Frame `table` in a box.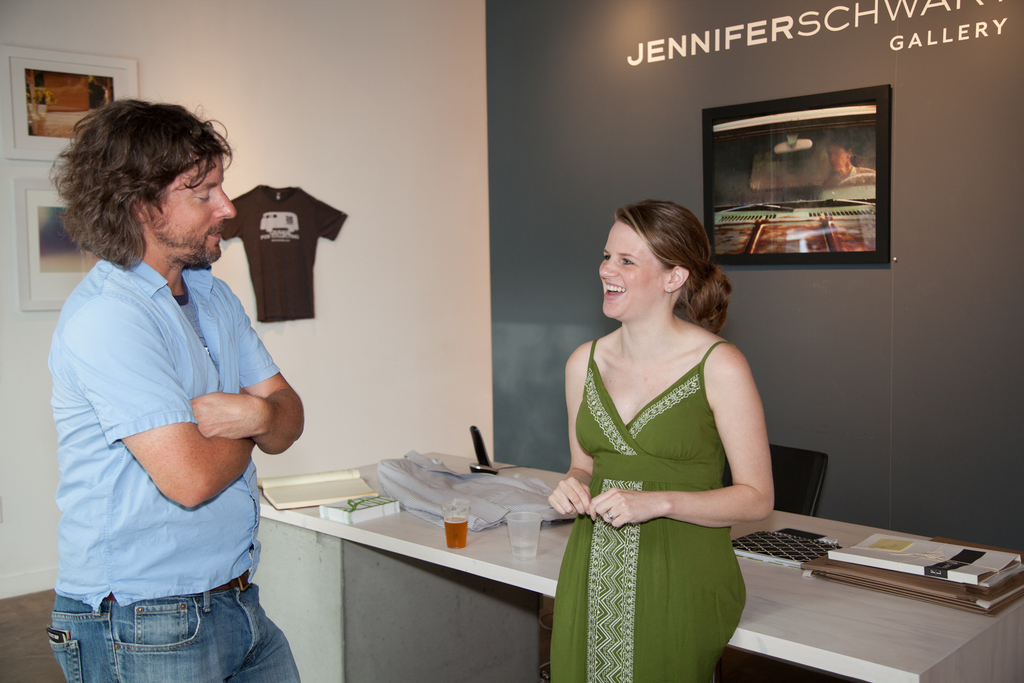
240:440:1023:682.
